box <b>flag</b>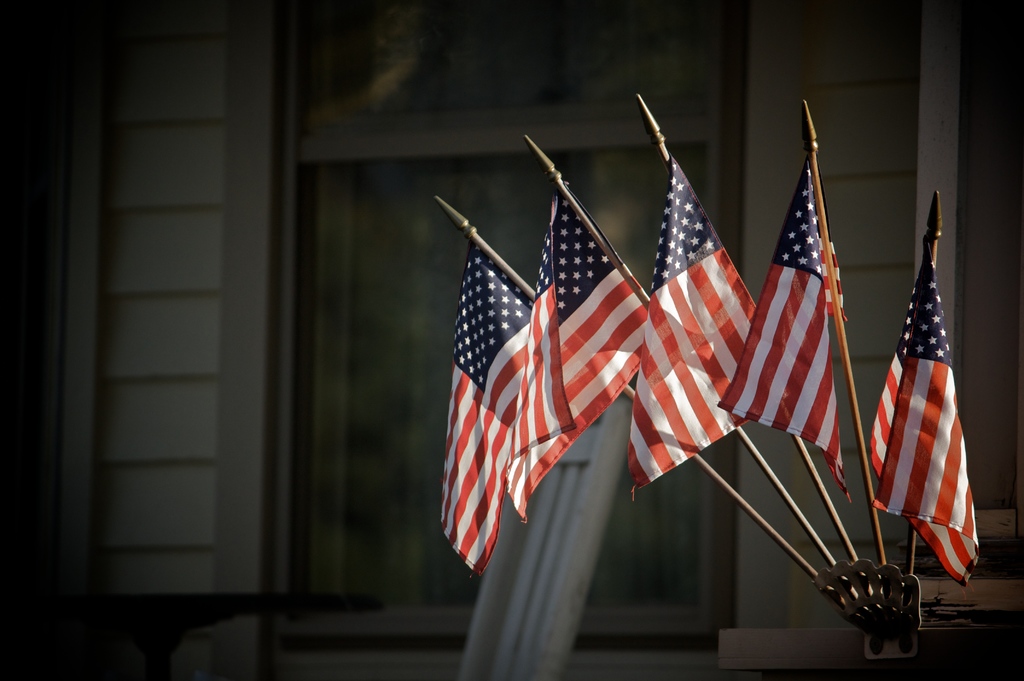
[left=714, top=163, right=854, bottom=501]
